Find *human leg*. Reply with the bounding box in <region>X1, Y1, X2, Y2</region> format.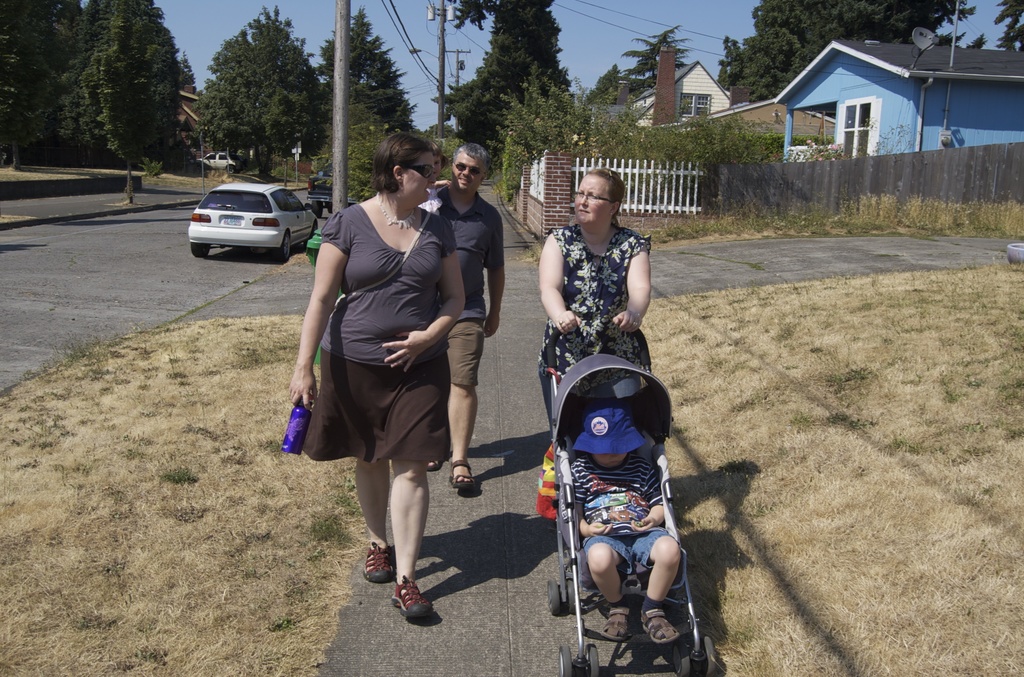
<region>323, 351, 388, 576</region>.
